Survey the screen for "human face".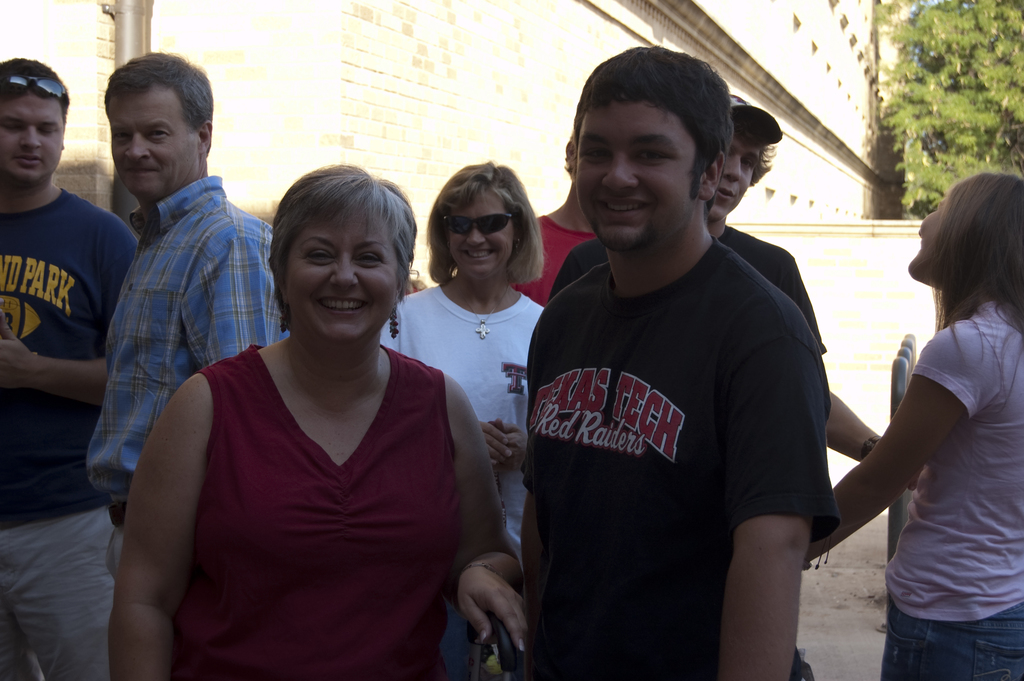
Survey found: Rect(3, 92, 63, 188).
